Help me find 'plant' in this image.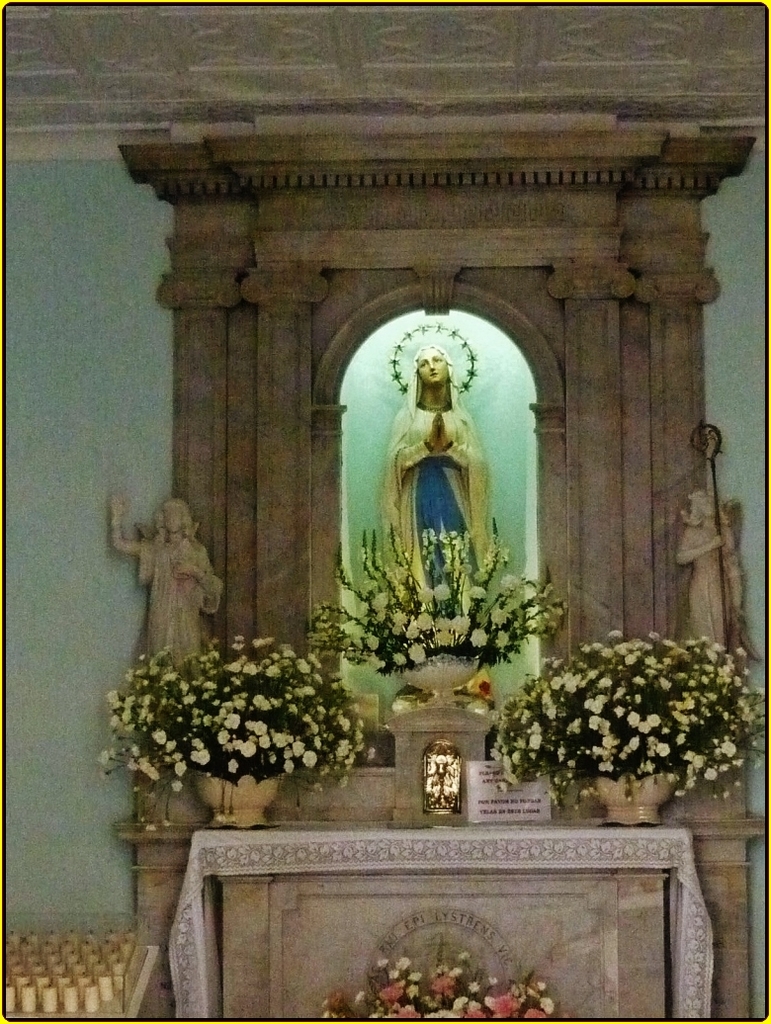
Found it: bbox=(497, 613, 741, 815).
